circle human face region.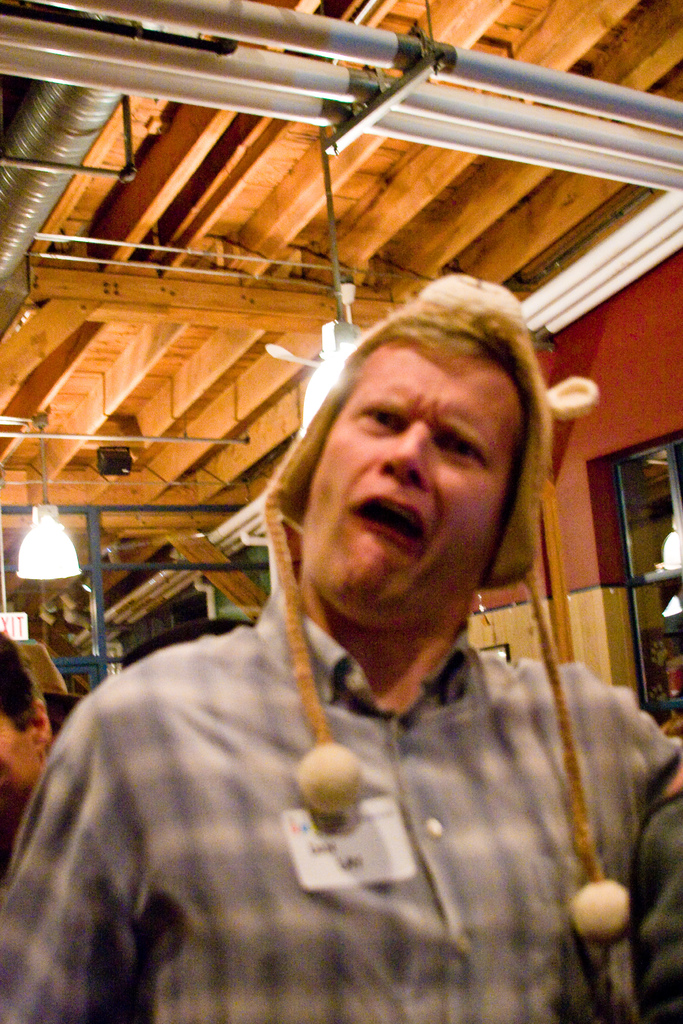
Region: Rect(0, 704, 50, 821).
